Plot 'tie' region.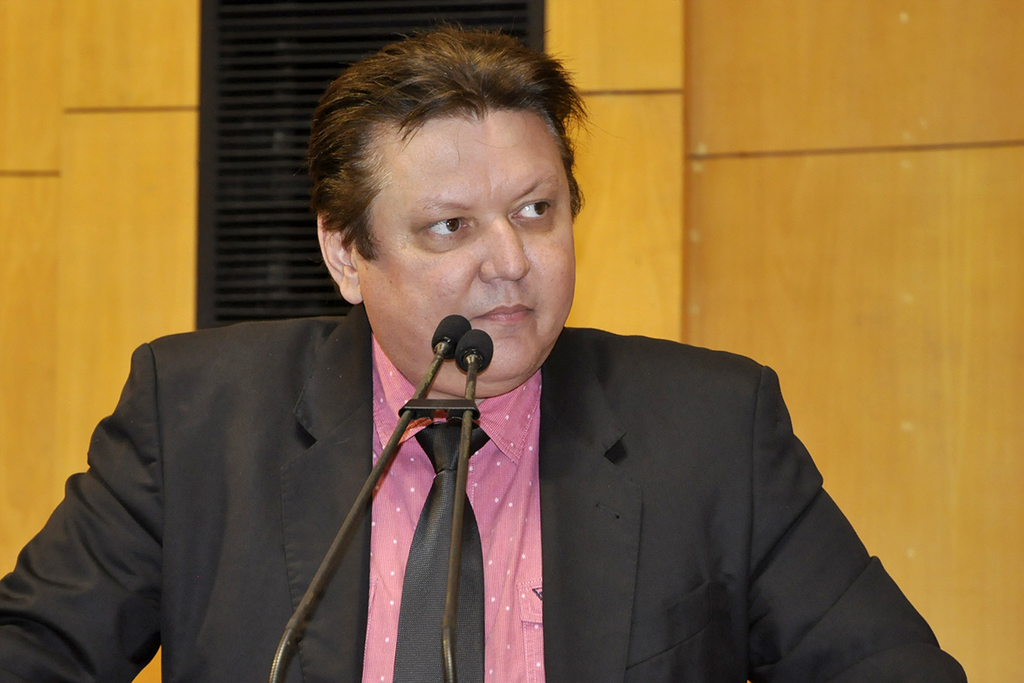
Plotted at (393,419,492,682).
